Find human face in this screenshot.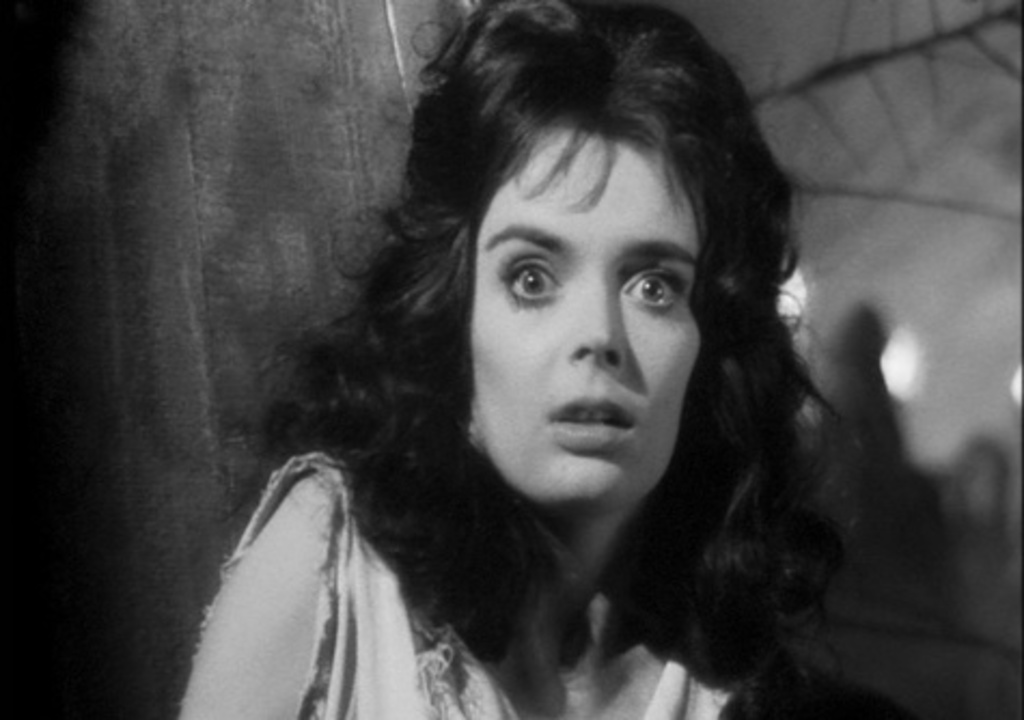
The bounding box for human face is x1=468 y1=129 x2=701 y2=507.
